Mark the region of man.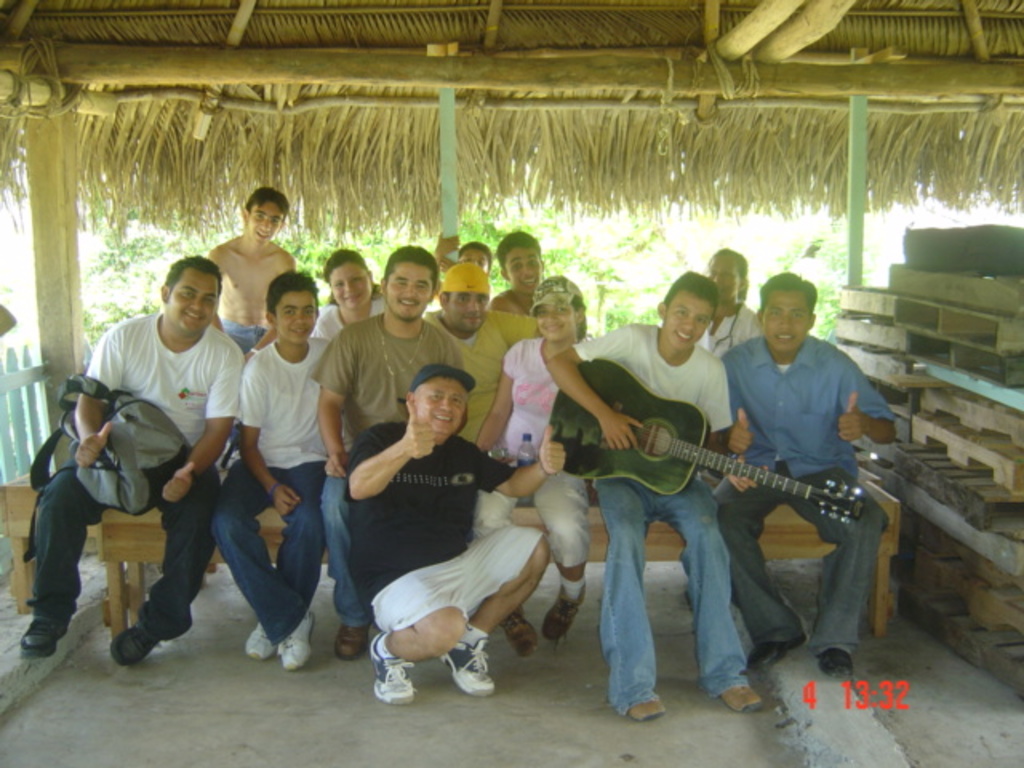
Region: region(350, 363, 563, 701).
